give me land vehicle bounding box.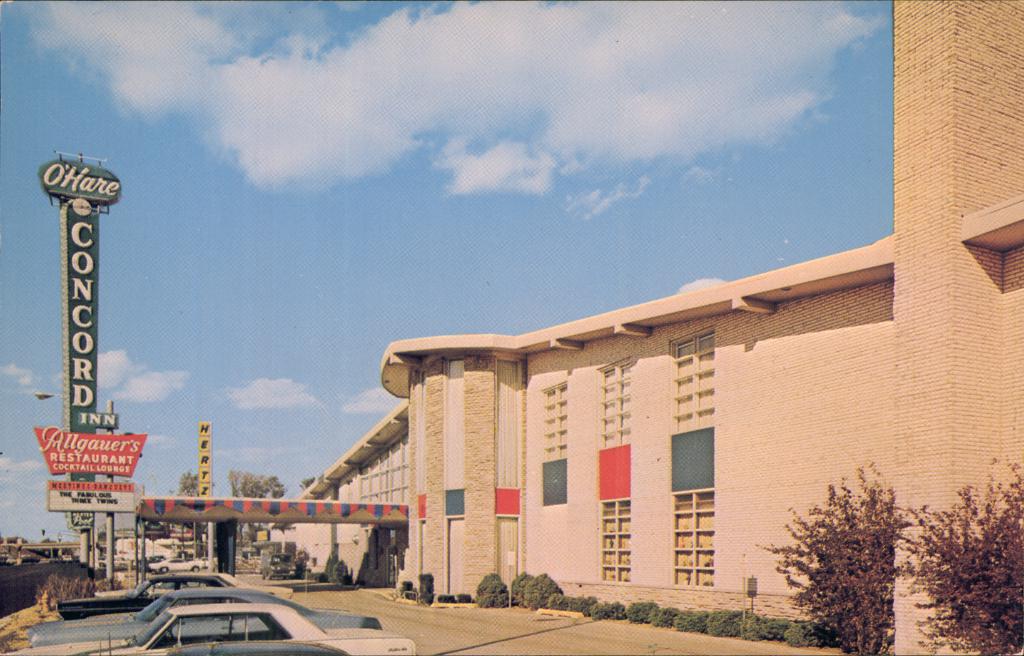
147:554:208:574.
